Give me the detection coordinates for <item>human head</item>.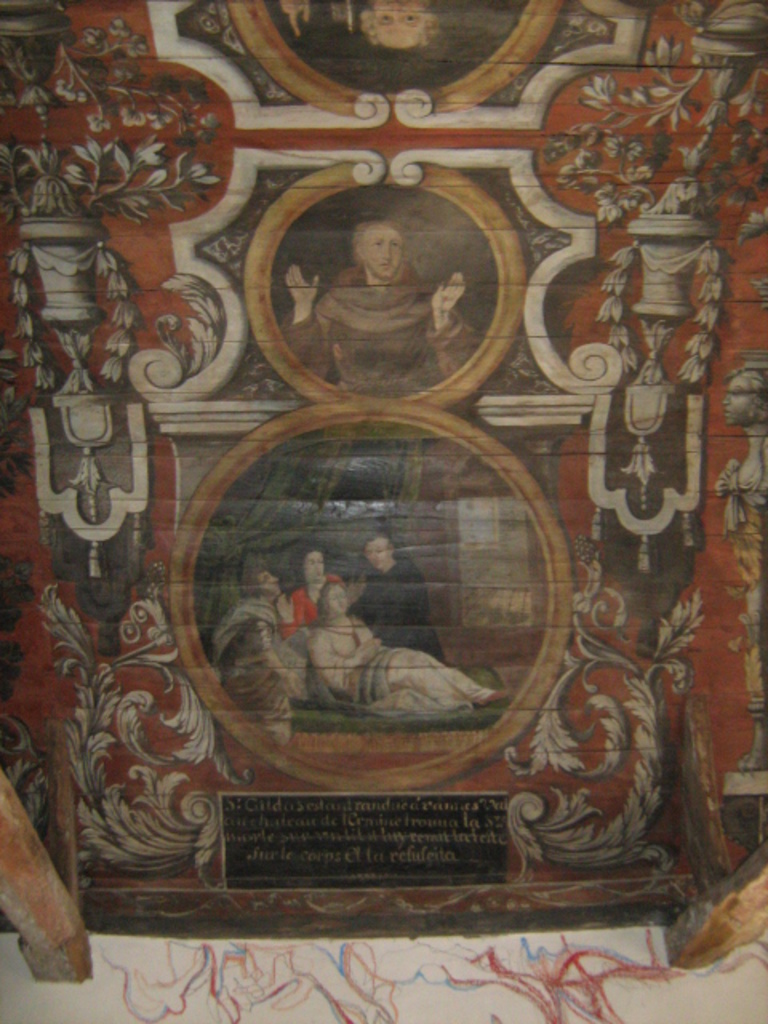
box(725, 368, 766, 432).
